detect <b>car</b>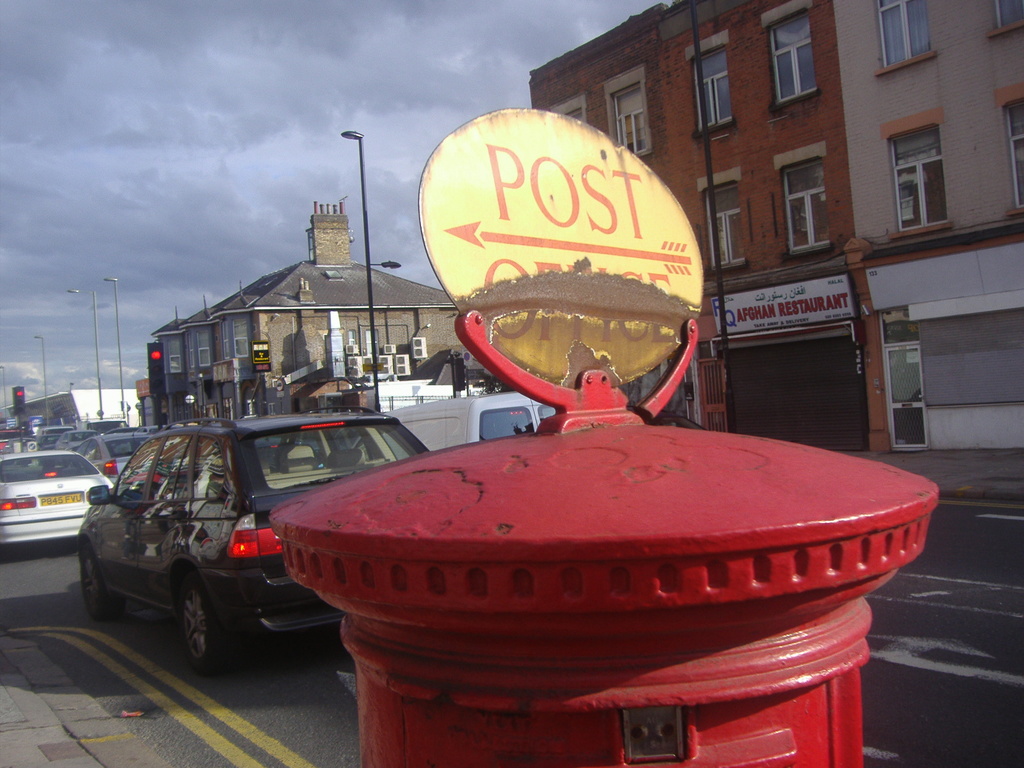
{"x1": 0, "y1": 449, "x2": 120, "y2": 548}
